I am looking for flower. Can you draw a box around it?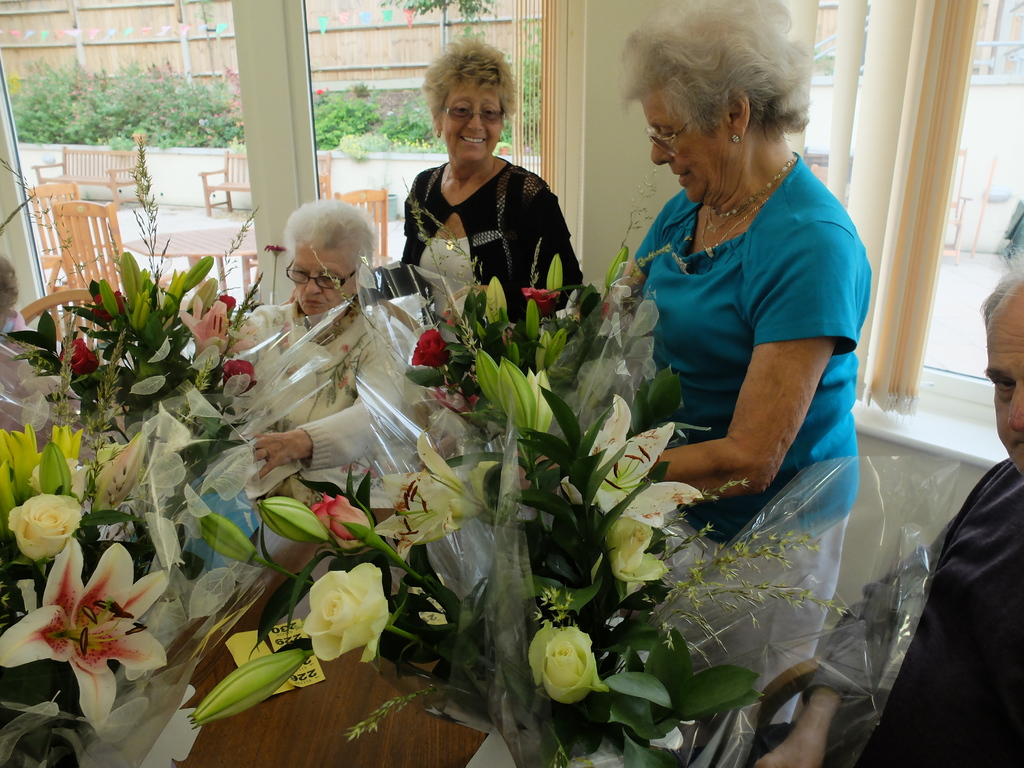
Sure, the bounding box is [x1=221, y1=360, x2=257, y2=390].
